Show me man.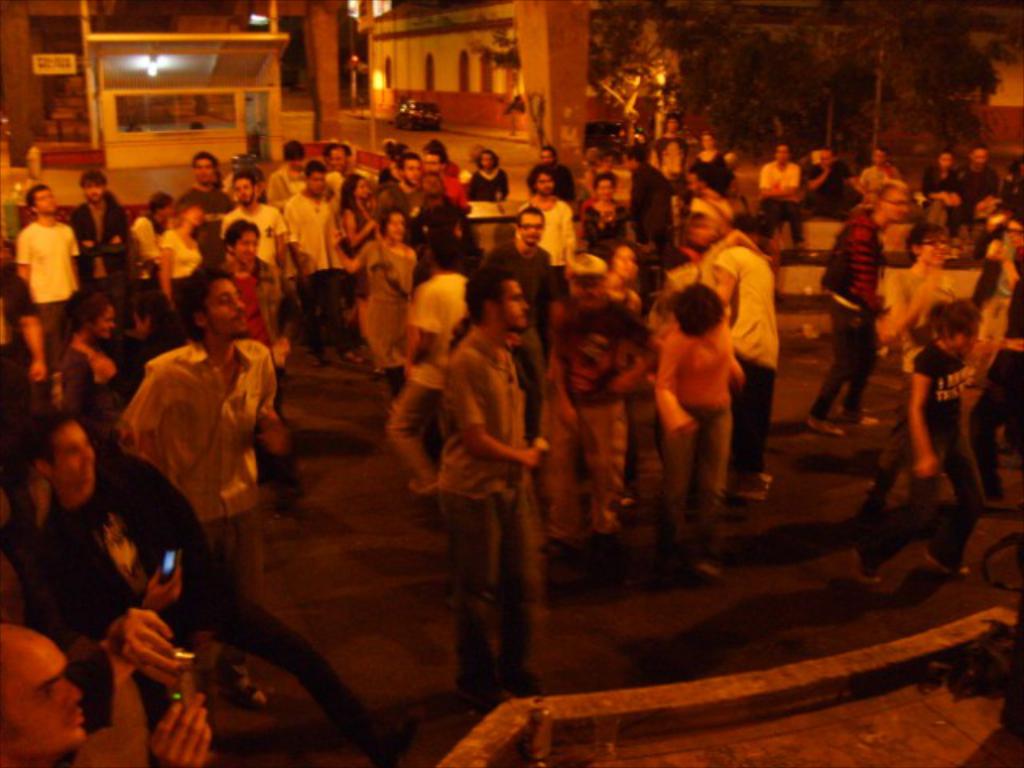
man is here: bbox(312, 139, 365, 198).
